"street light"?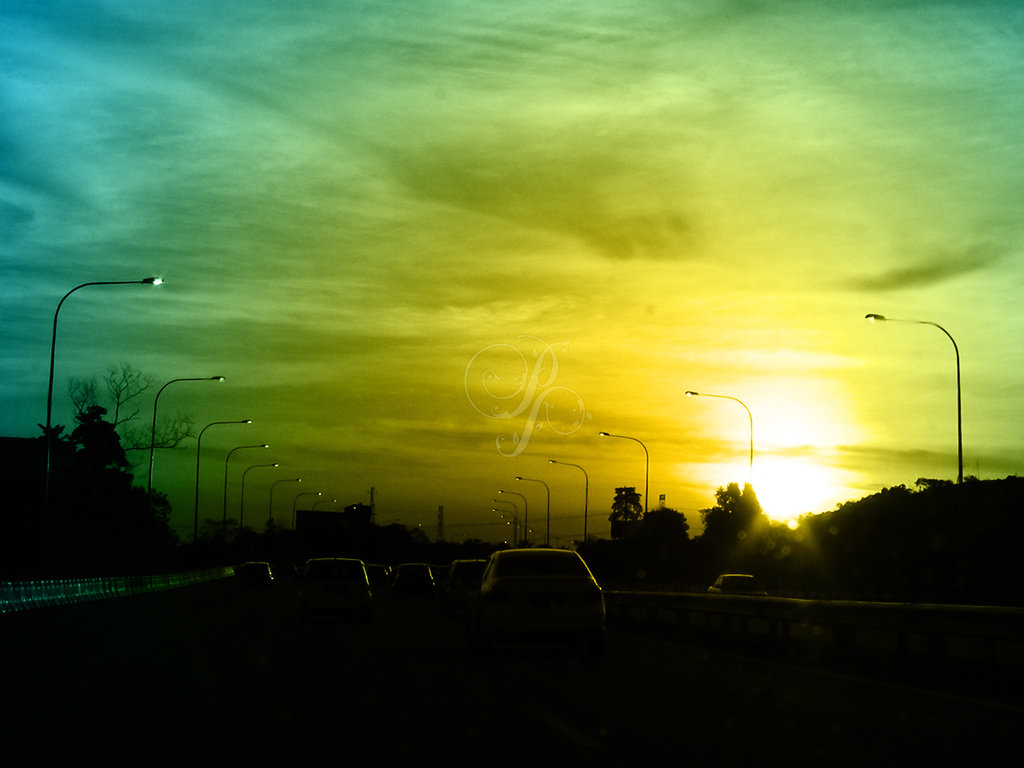
select_region(237, 458, 285, 543)
